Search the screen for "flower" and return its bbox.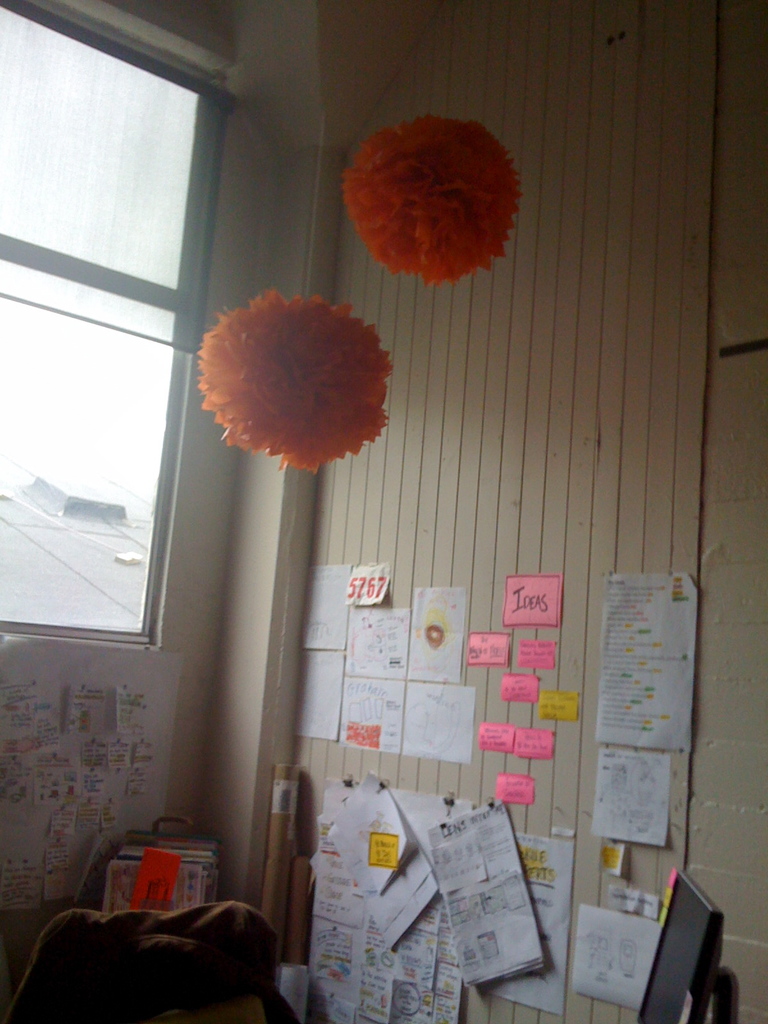
Found: Rect(189, 271, 413, 457).
